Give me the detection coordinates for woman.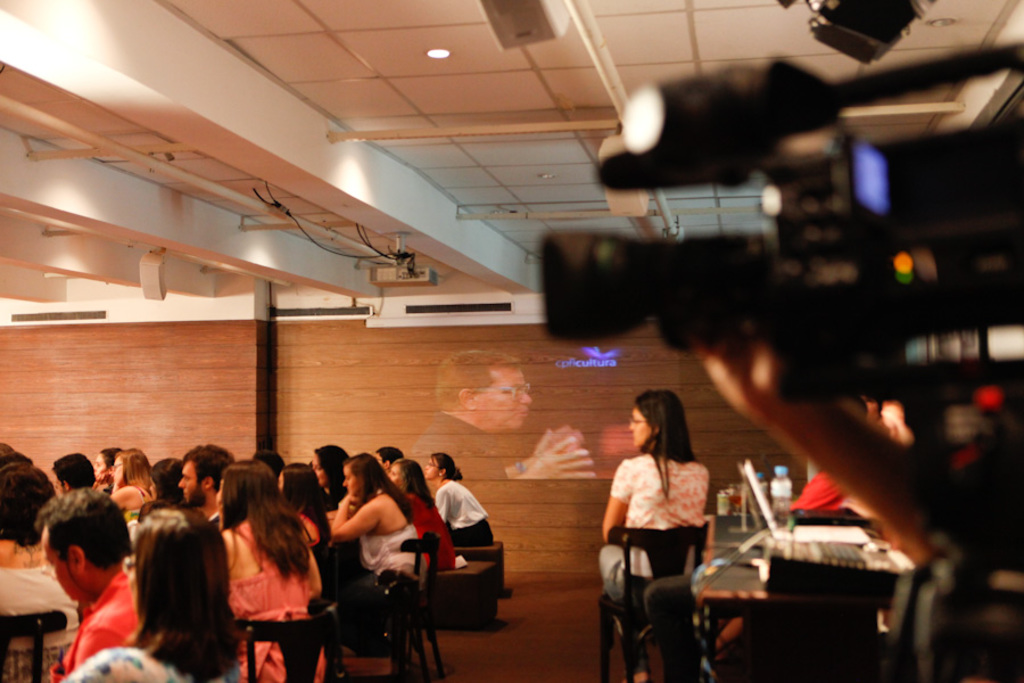
{"x1": 596, "y1": 388, "x2": 708, "y2": 682}.
